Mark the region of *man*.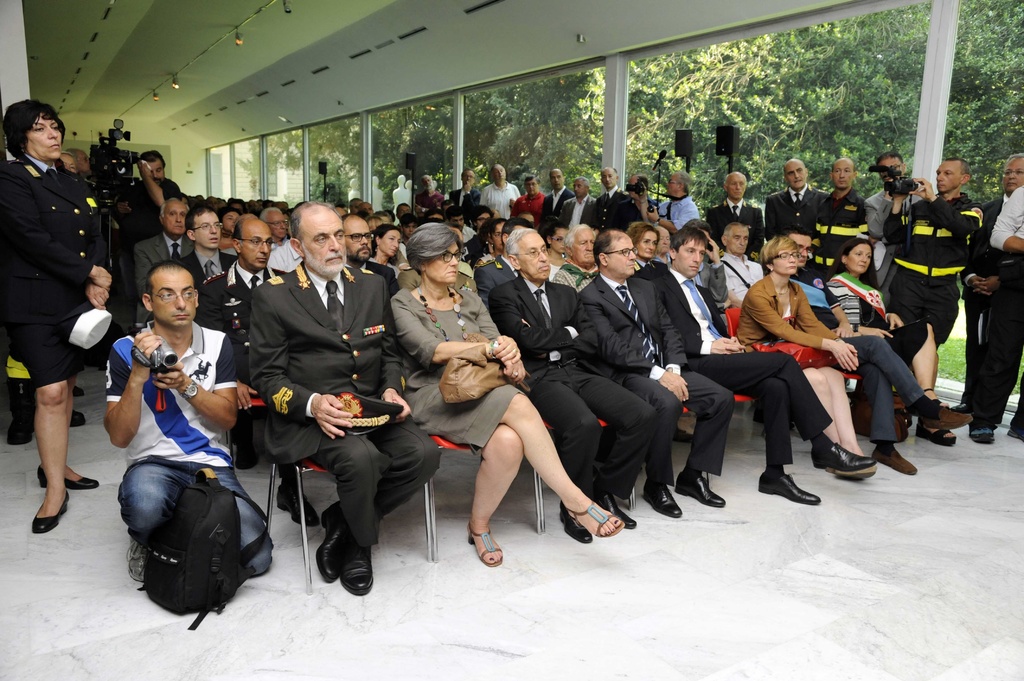
Region: box=[359, 204, 372, 218].
